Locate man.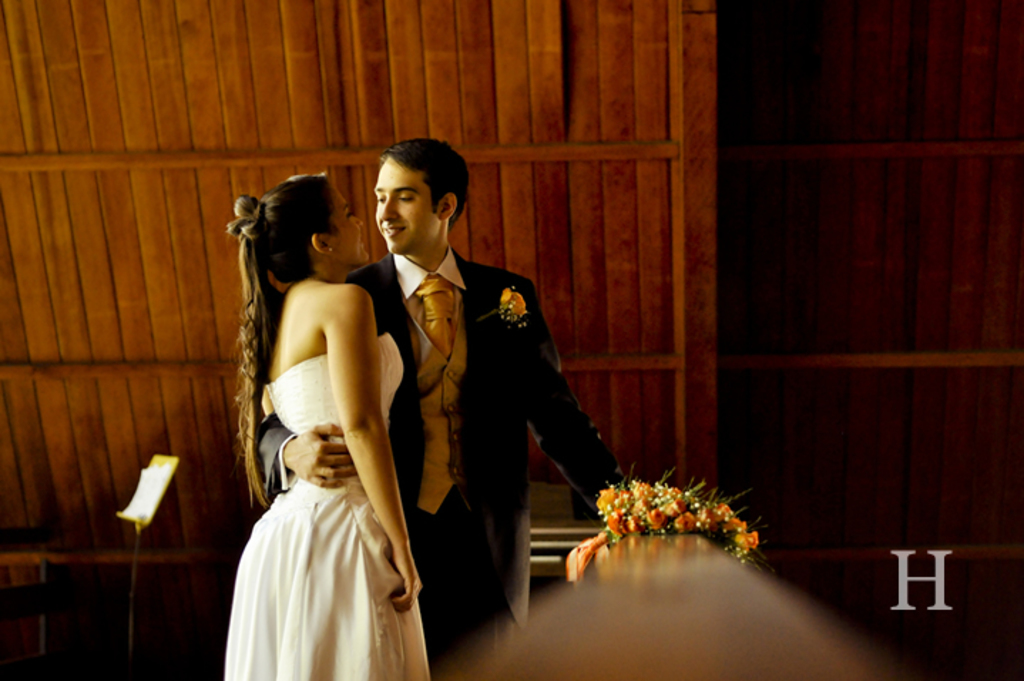
Bounding box: left=329, top=151, right=595, bottom=640.
